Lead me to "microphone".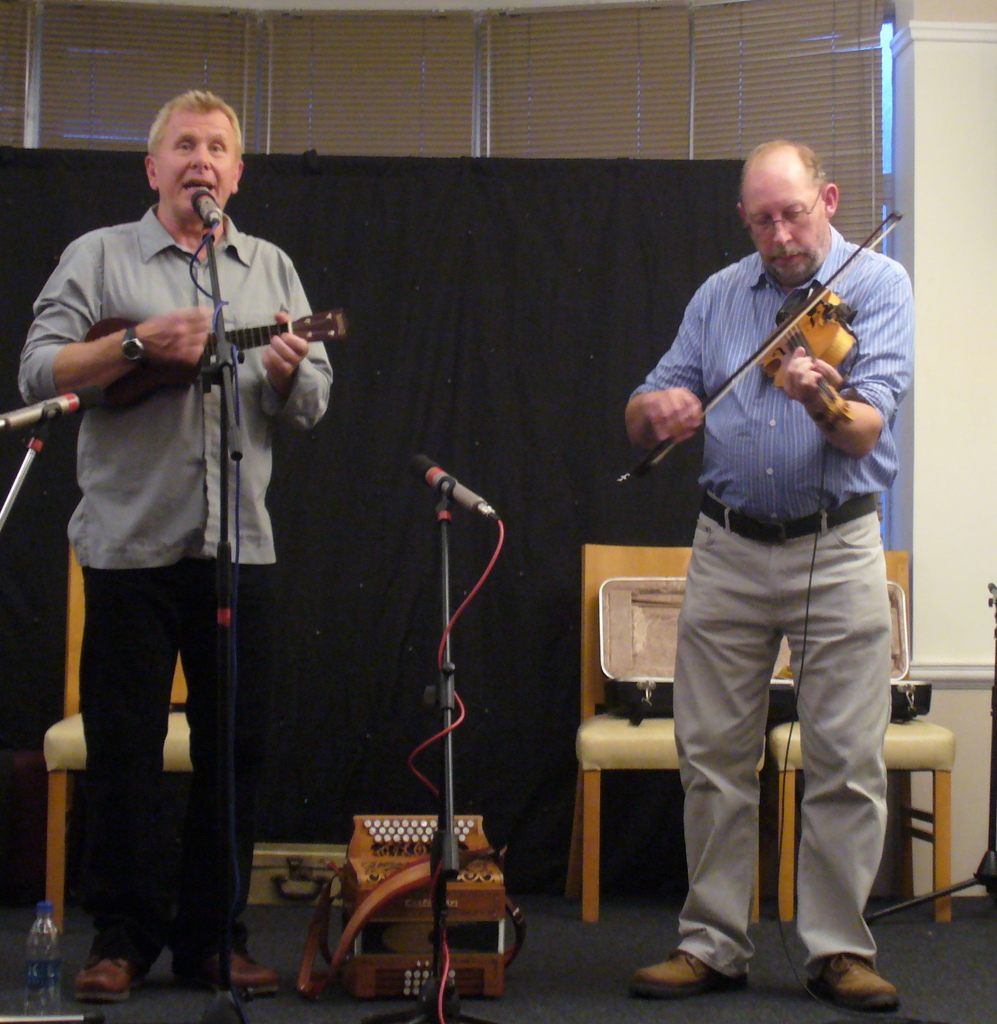
Lead to (left=0, top=387, right=104, bottom=428).
